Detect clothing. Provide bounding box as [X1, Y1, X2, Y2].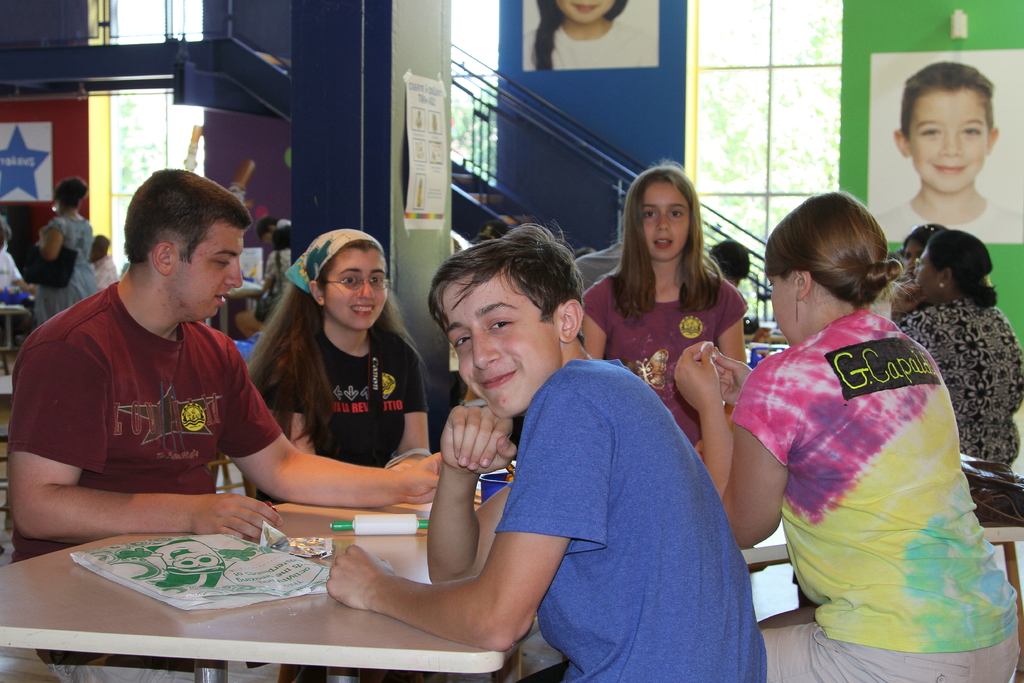
[894, 289, 1023, 474].
